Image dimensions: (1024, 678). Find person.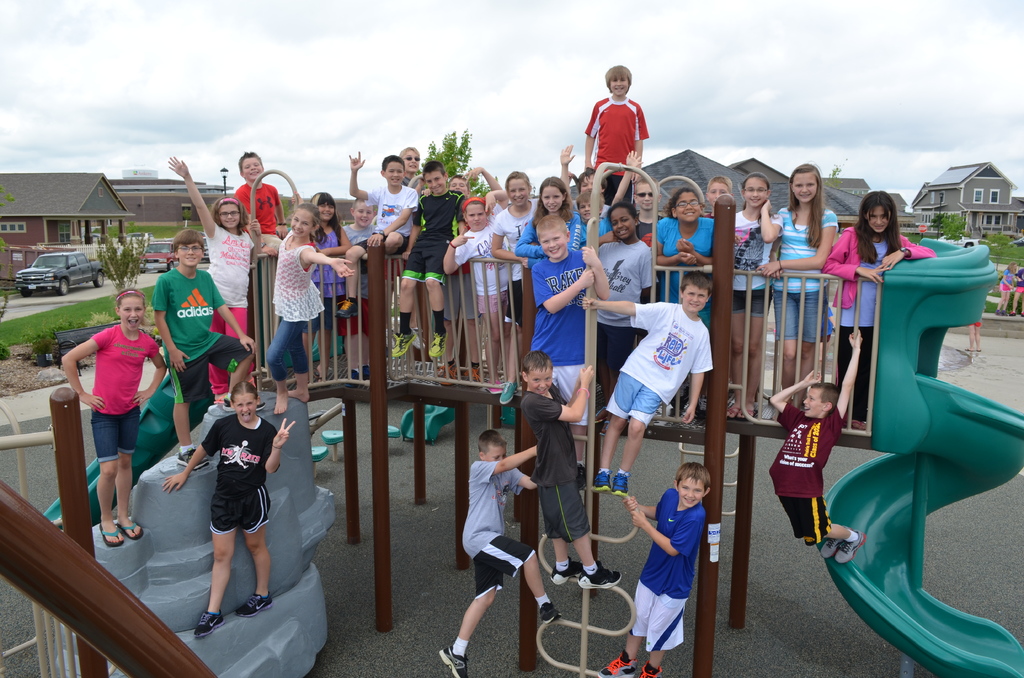
347,198,380,378.
